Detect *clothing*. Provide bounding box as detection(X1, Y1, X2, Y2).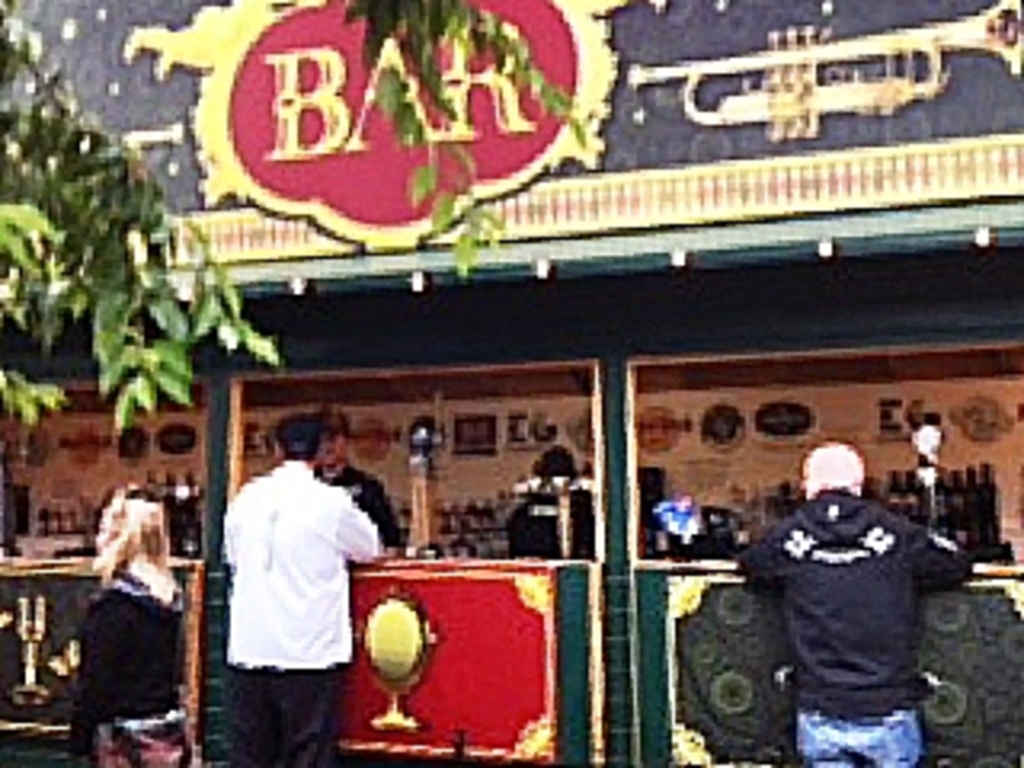
detection(320, 464, 403, 560).
